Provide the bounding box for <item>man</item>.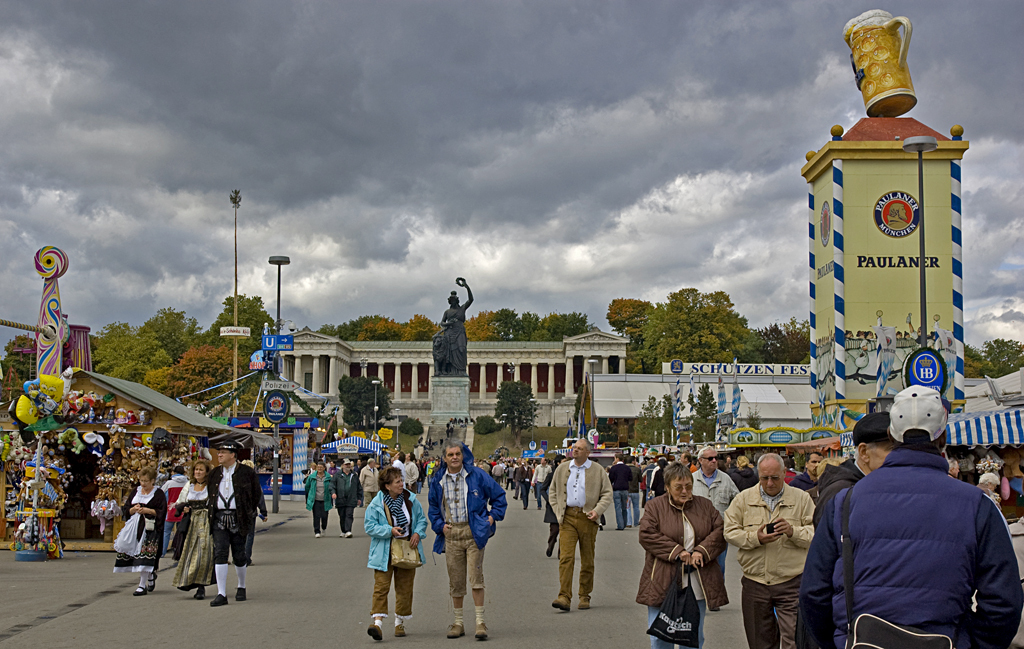
l=737, t=458, r=766, b=501.
